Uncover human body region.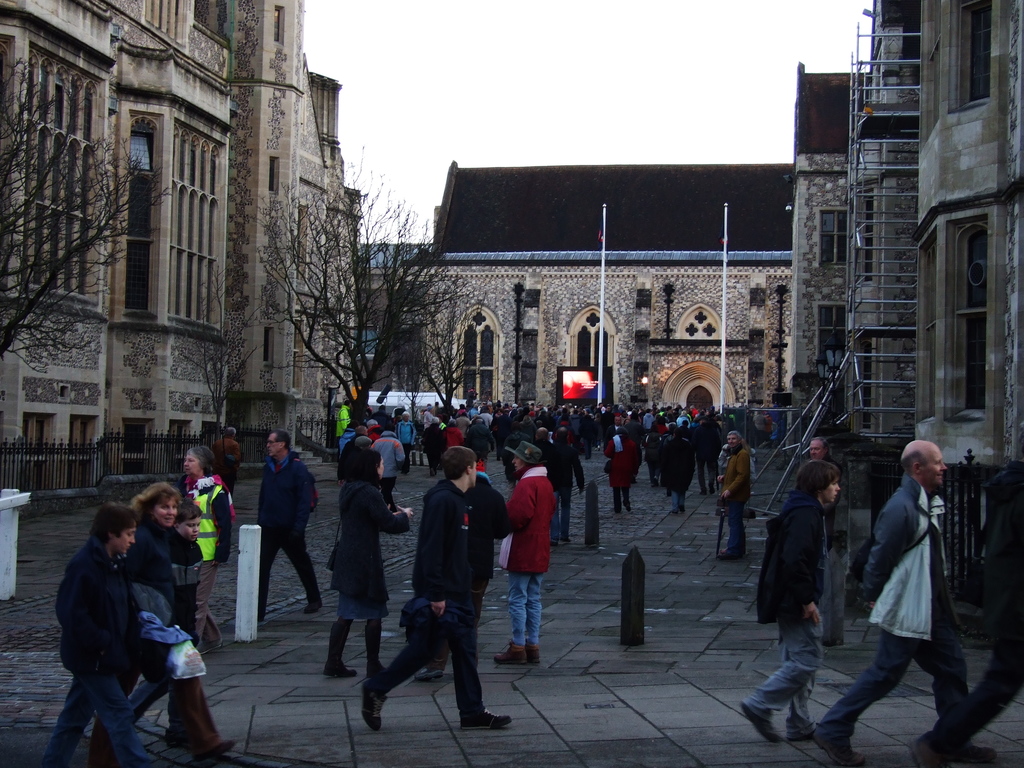
Uncovered: [256, 429, 324, 623].
